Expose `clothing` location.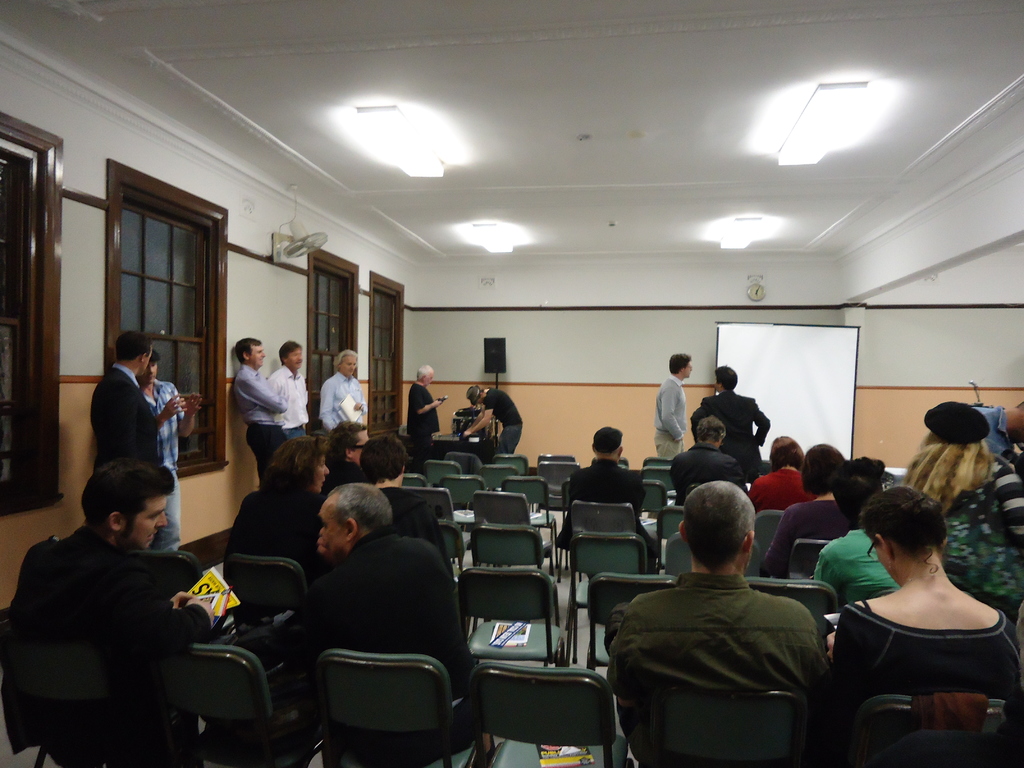
Exposed at box(141, 383, 185, 552).
